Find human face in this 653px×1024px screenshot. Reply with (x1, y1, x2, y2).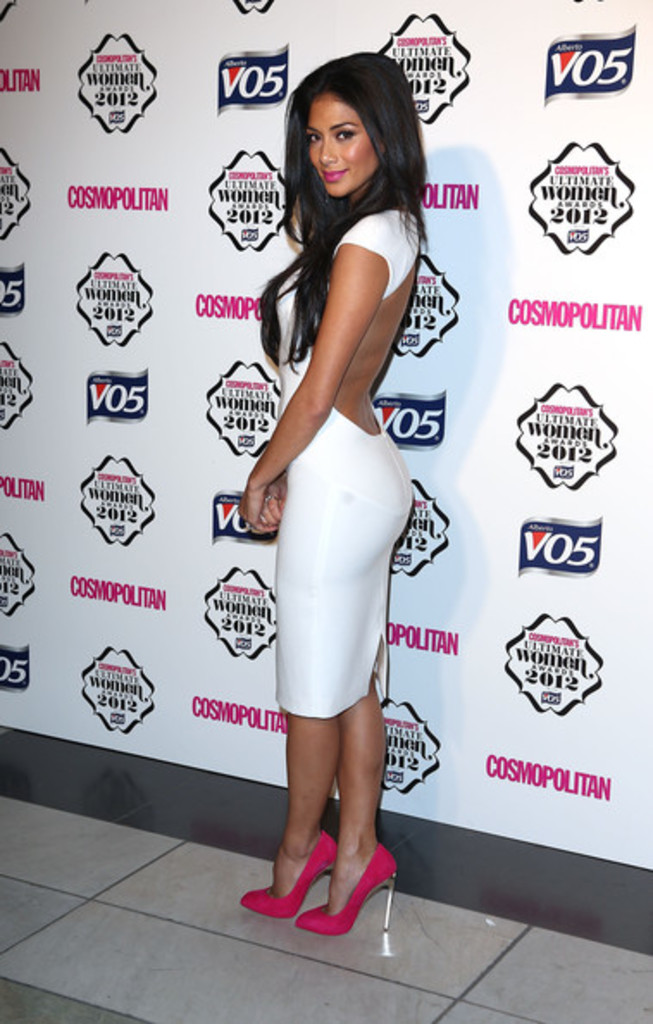
(307, 90, 384, 191).
